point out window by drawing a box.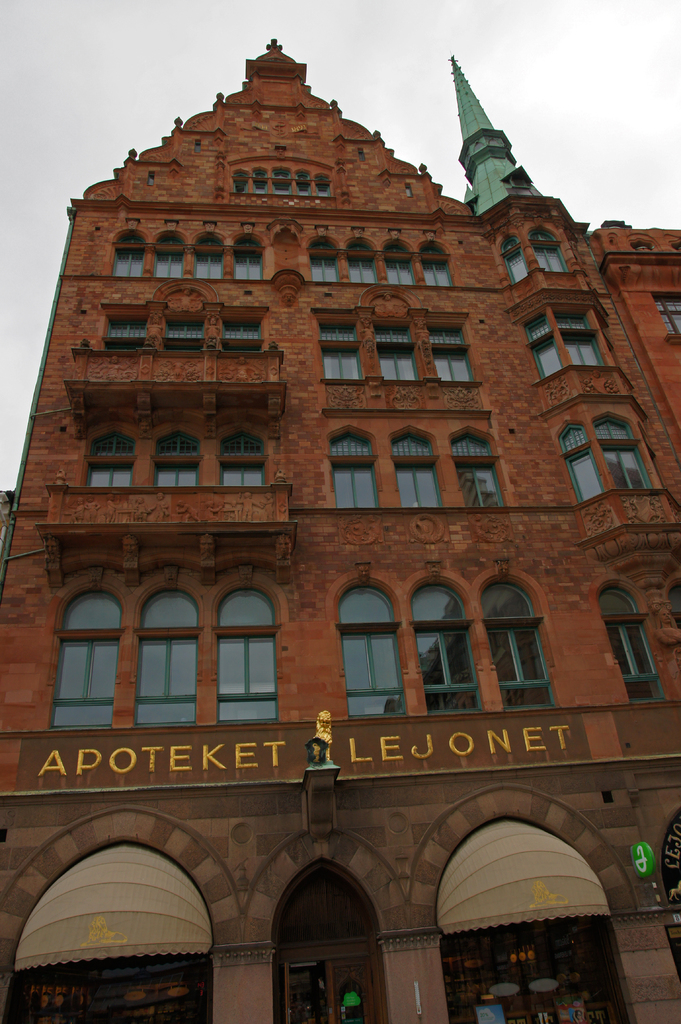
[left=311, top=230, right=454, bottom=290].
